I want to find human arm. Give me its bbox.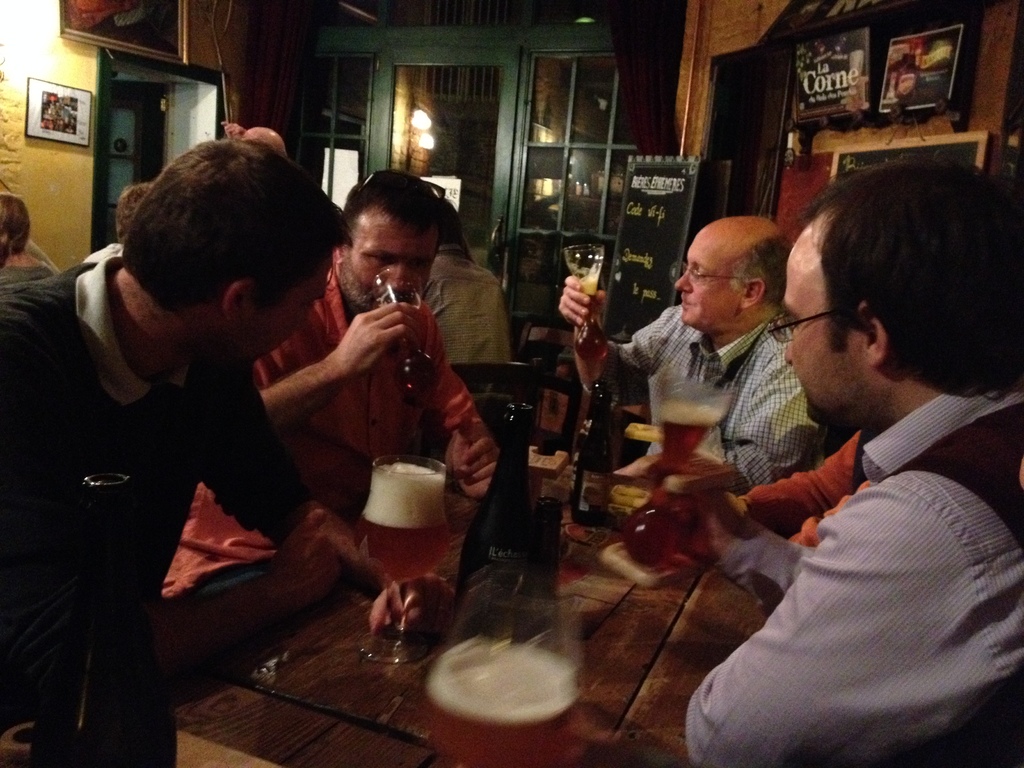
bbox=(255, 298, 420, 436).
